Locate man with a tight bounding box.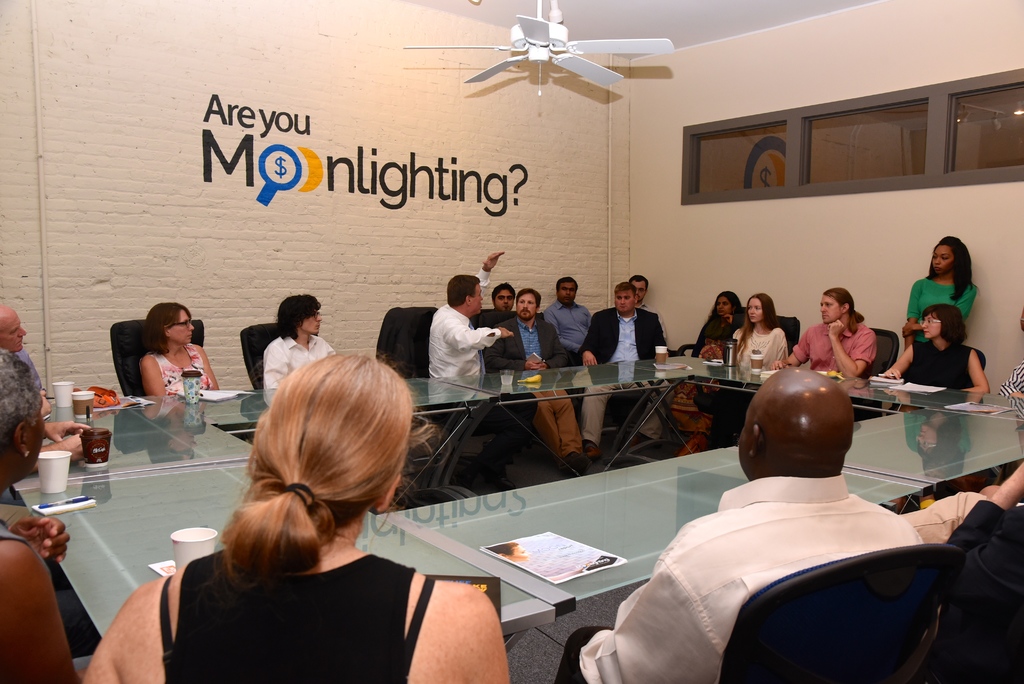
(547, 361, 929, 683).
